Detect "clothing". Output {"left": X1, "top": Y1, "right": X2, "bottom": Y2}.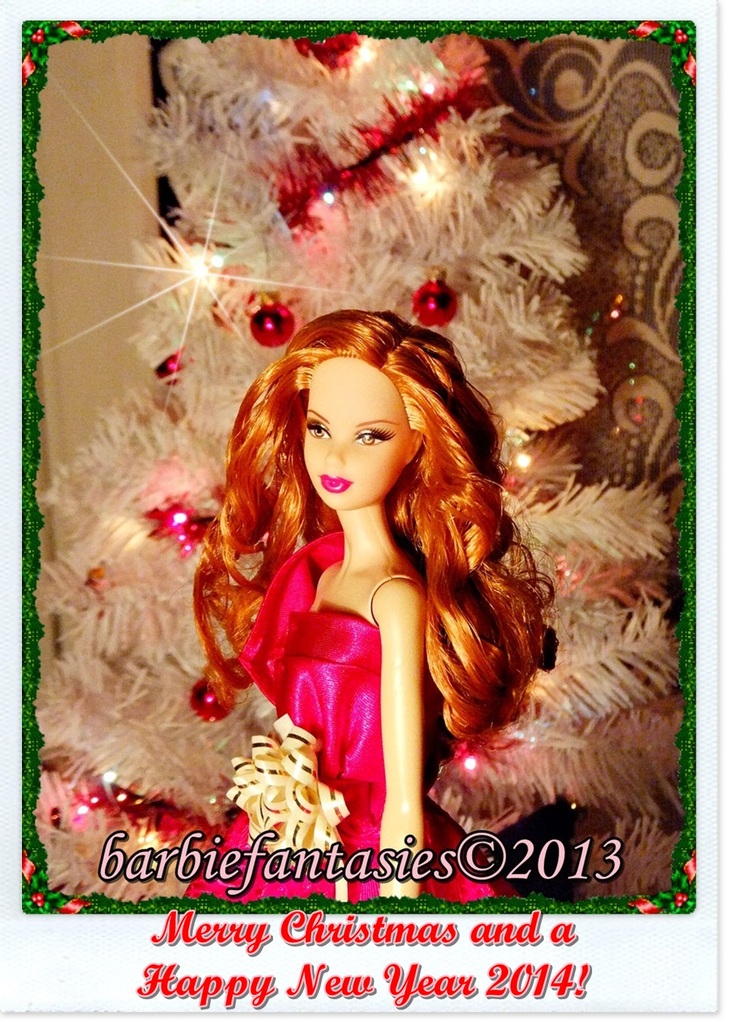
{"left": 239, "top": 530, "right": 523, "bottom": 902}.
